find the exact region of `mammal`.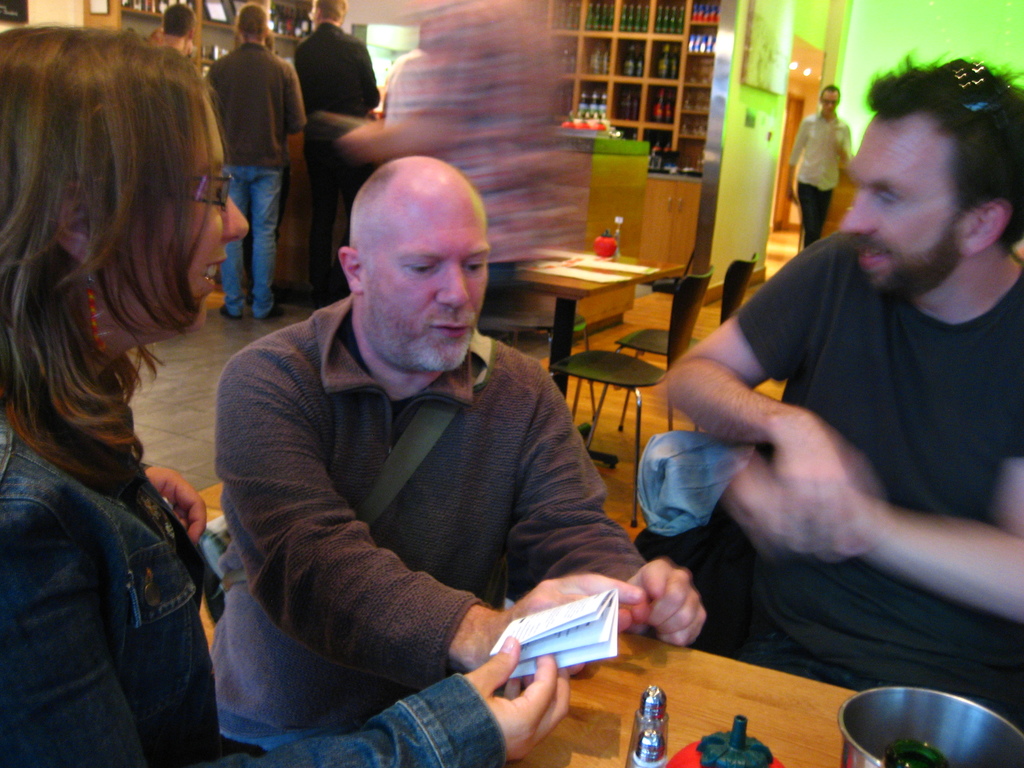
Exact region: {"x1": 159, "y1": 2, "x2": 200, "y2": 56}.
